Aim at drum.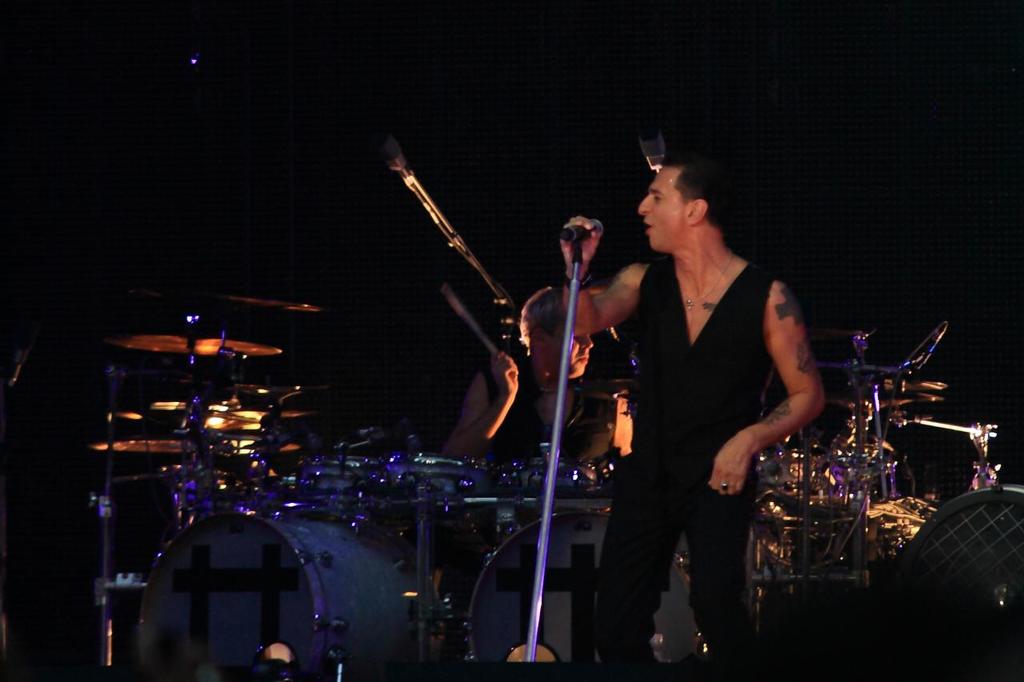
Aimed at Rect(375, 451, 493, 509).
